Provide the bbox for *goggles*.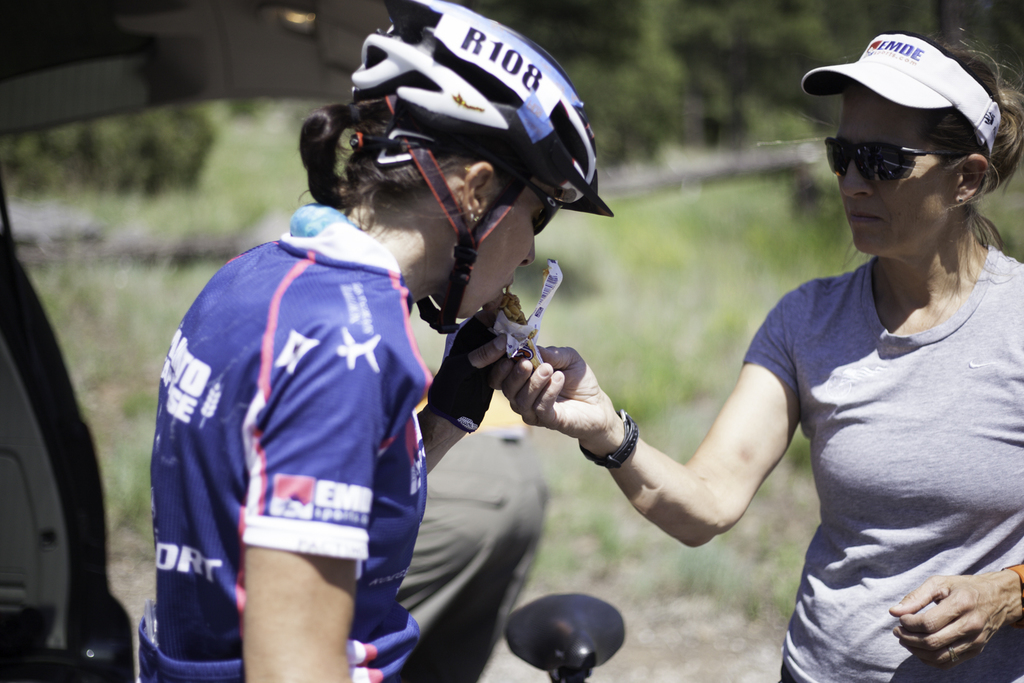
<region>840, 119, 951, 186</region>.
